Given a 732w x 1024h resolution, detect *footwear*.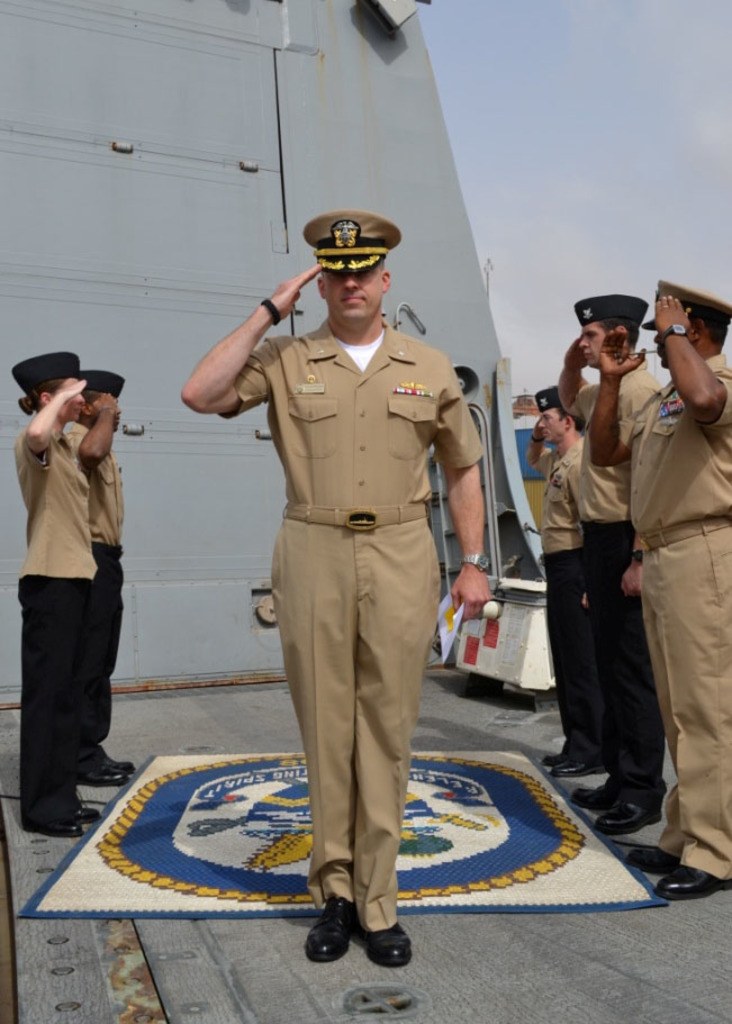
(629,842,679,880).
